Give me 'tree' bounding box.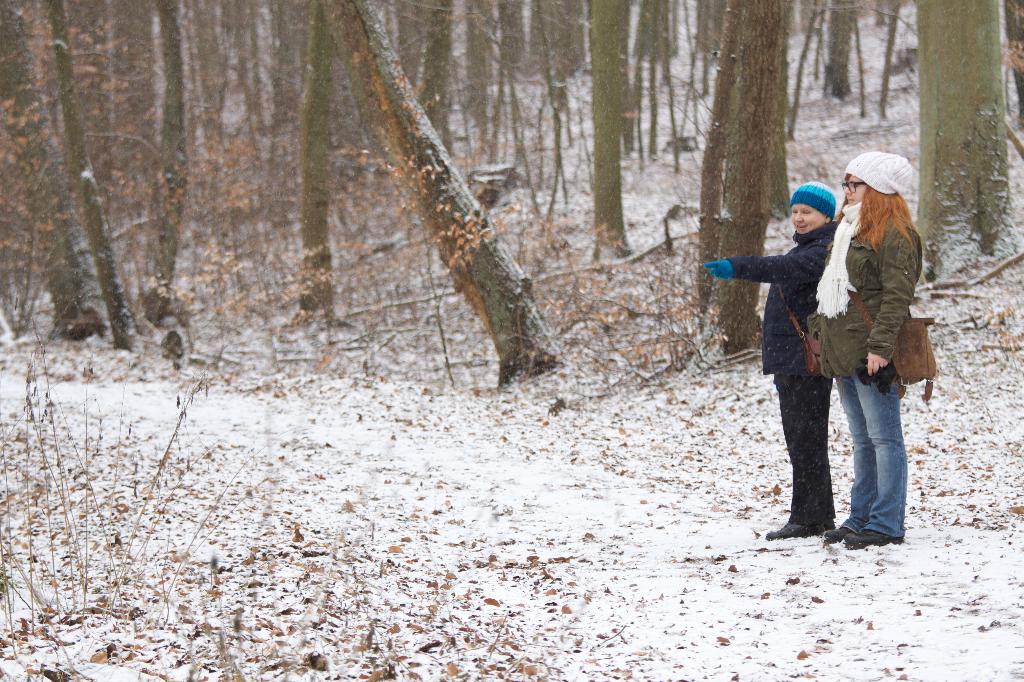
detection(326, 0, 561, 389).
